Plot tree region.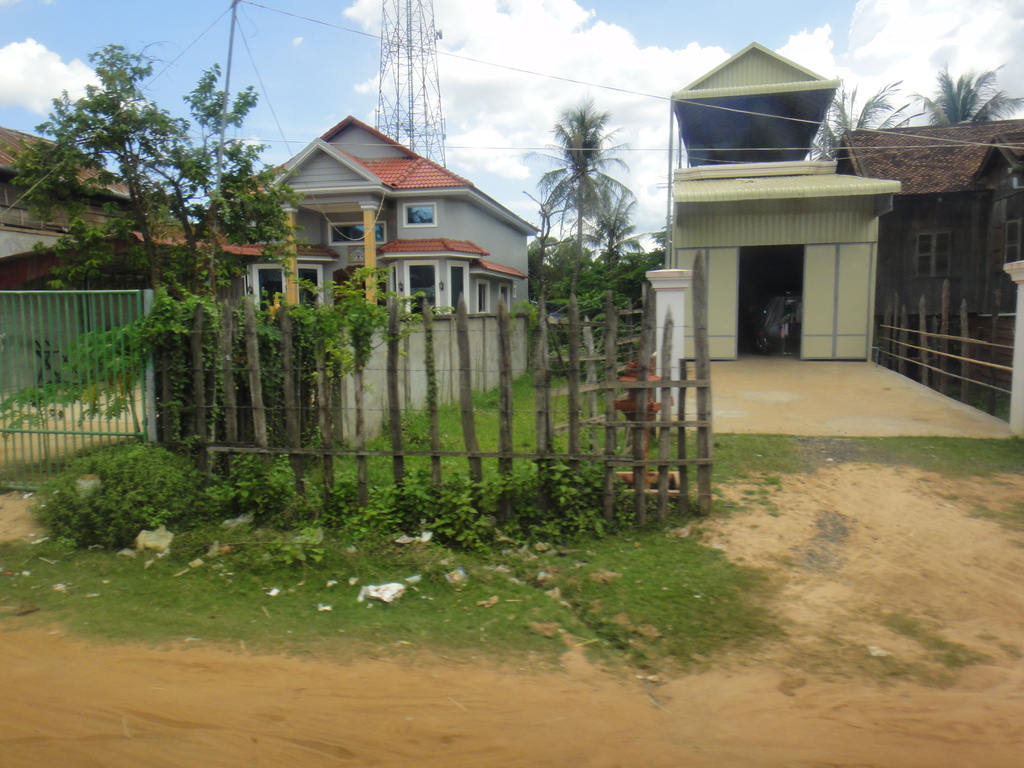
Plotted at detection(520, 98, 637, 321).
